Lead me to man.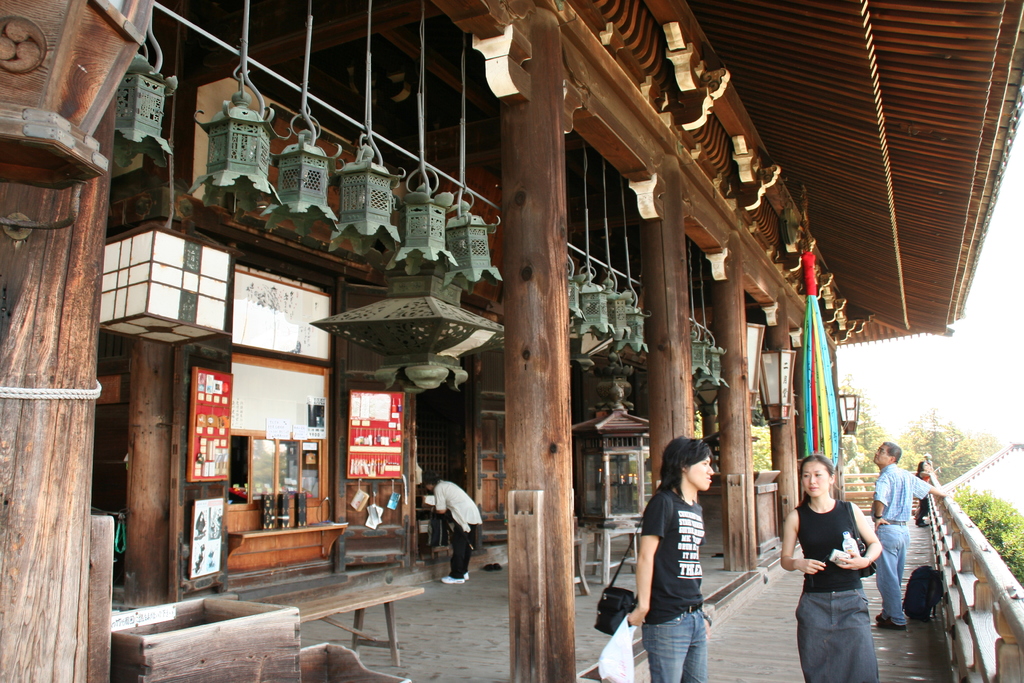
Lead to [872,438,951,630].
